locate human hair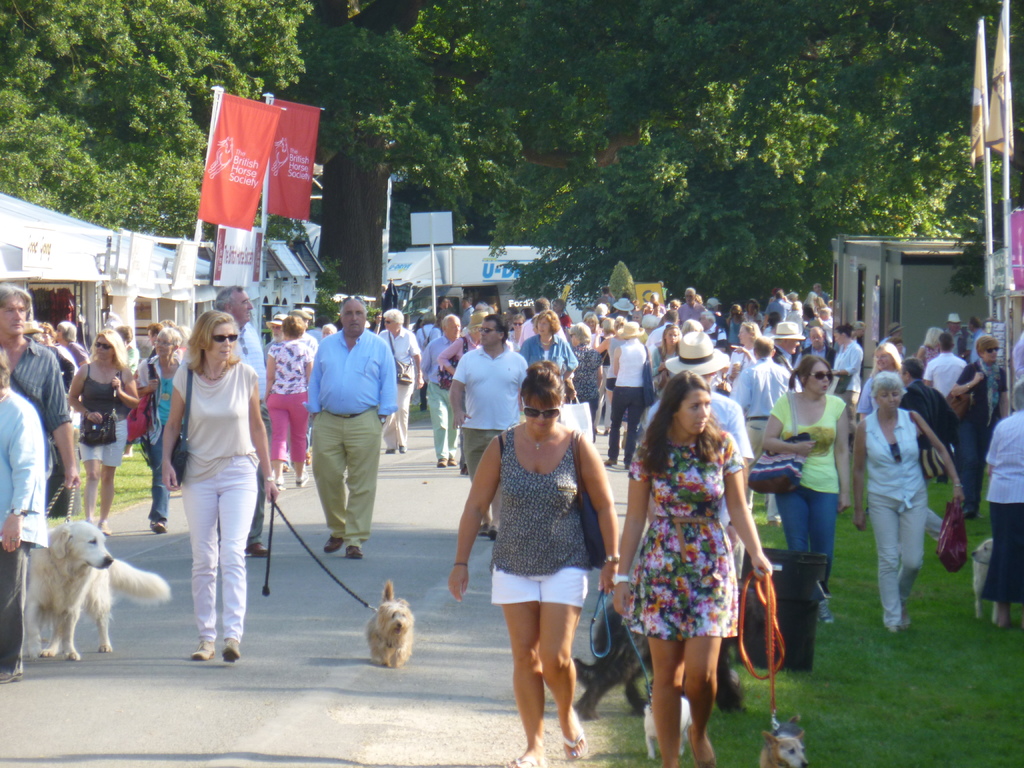
BBox(382, 308, 404, 330)
